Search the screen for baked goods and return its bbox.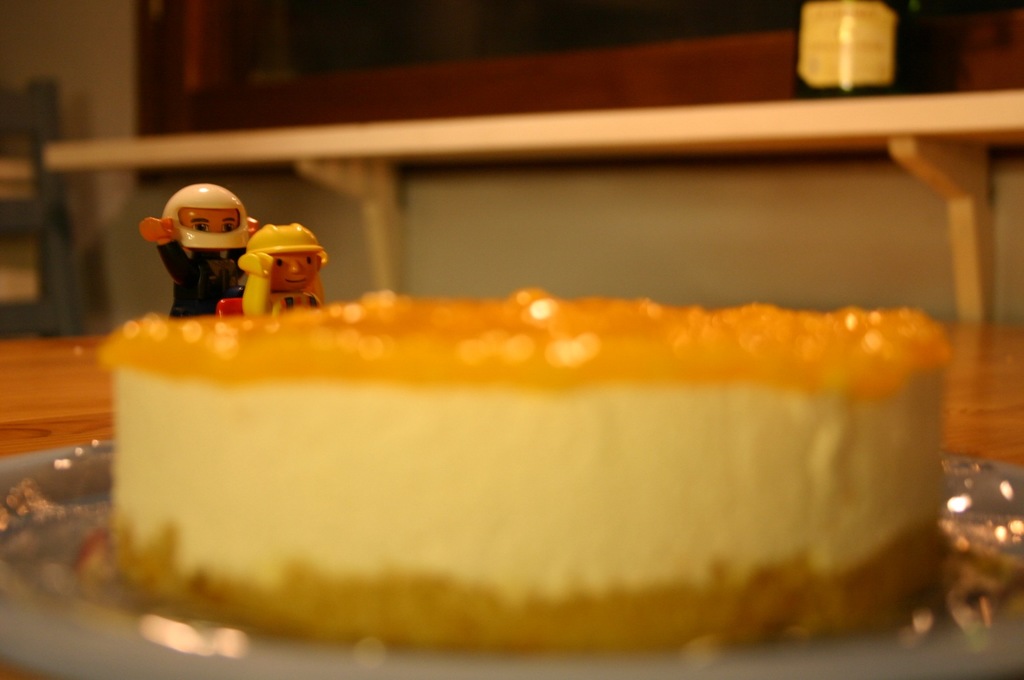
Found: locate(106, 260, 952, 655).
